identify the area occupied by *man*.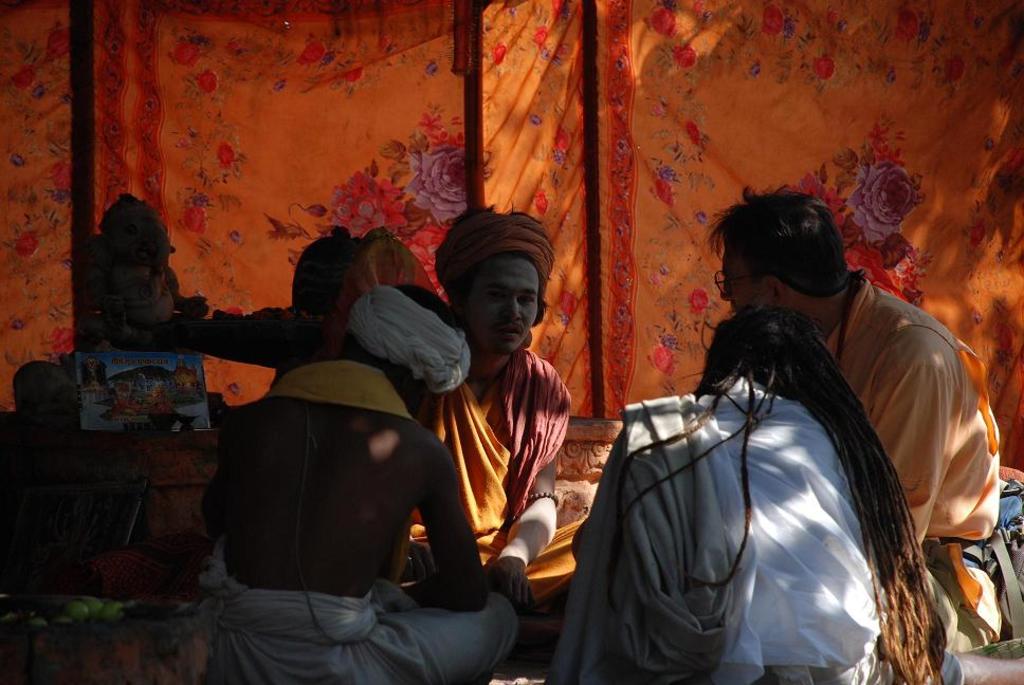
Area: bbox(407, 201, 586, 636).
